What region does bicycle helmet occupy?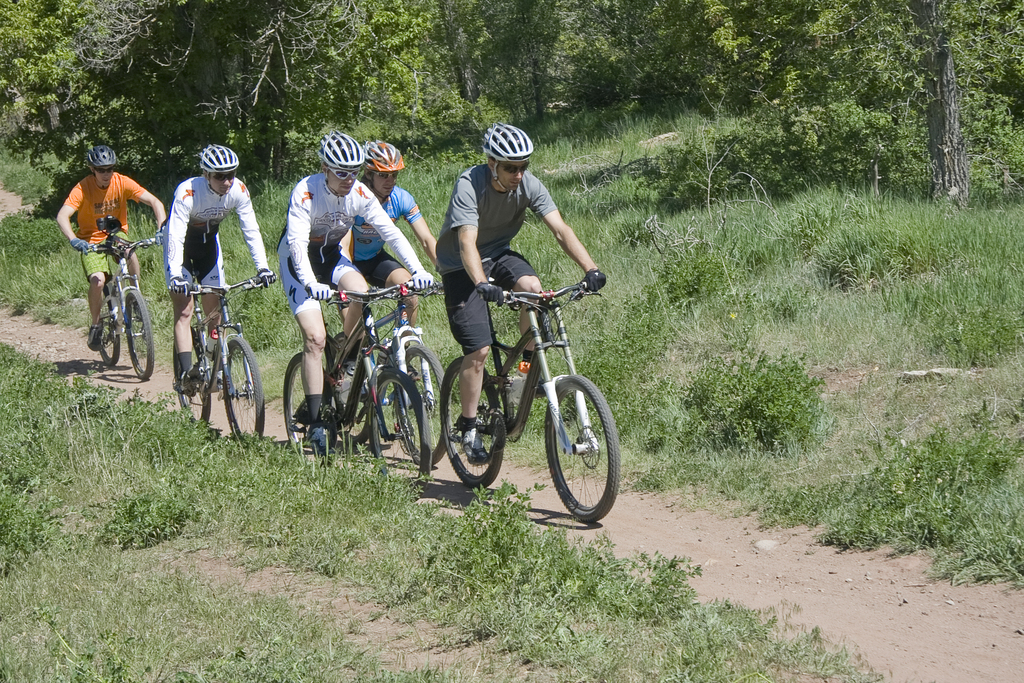
[x1=371, y1=145, x2=403, y2=176].
